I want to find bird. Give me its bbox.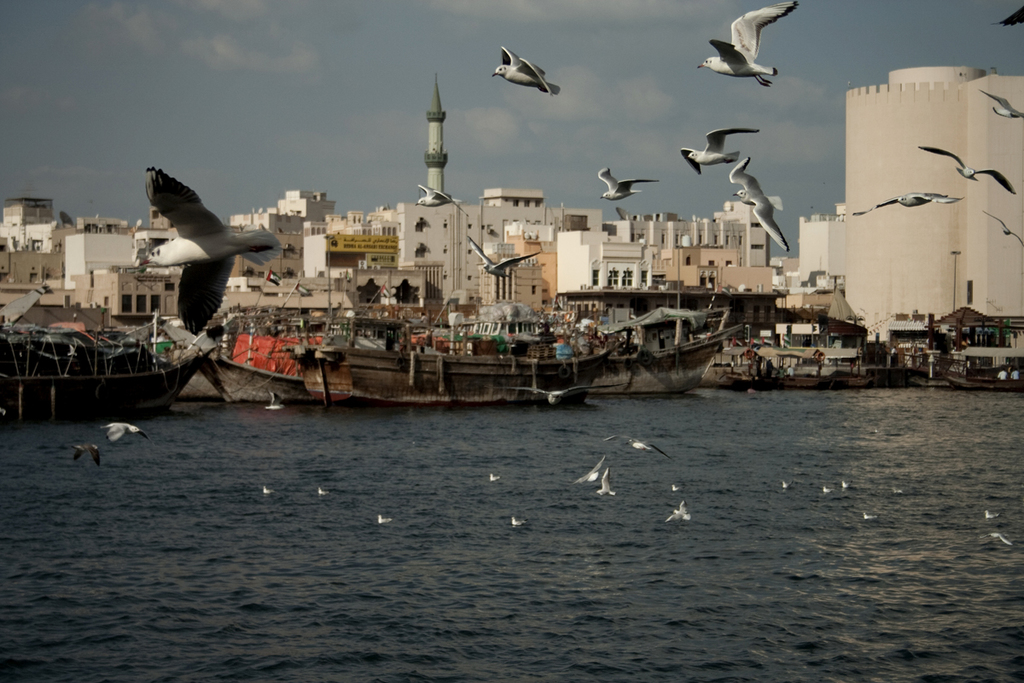
crop(980, 511, 1001, 517).
